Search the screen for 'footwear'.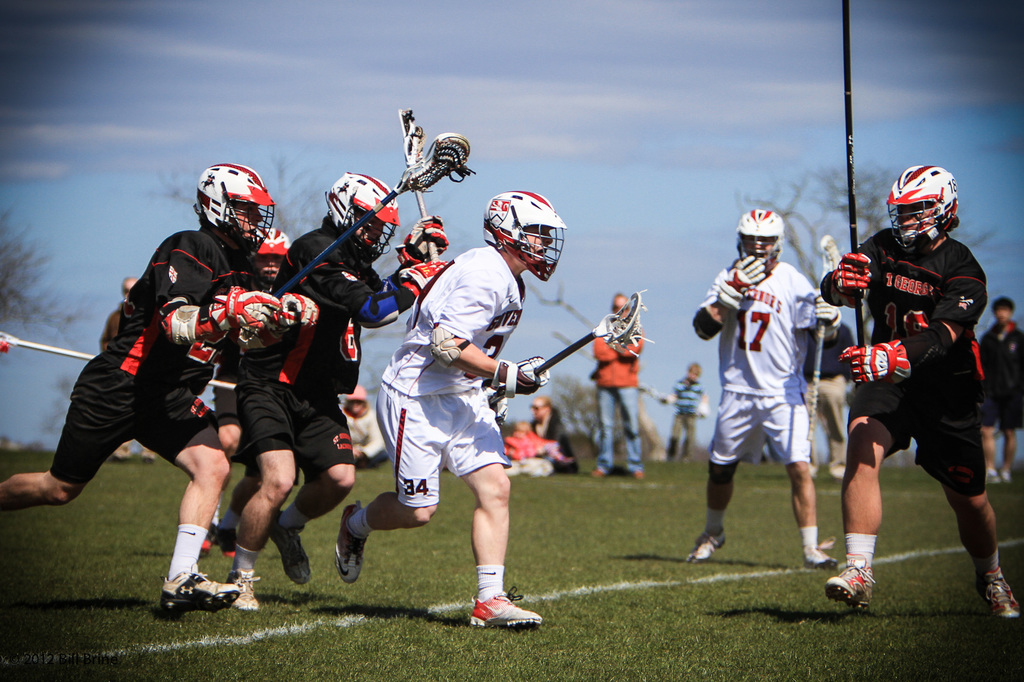
Found at select_region(215, 525, 237, 561).
